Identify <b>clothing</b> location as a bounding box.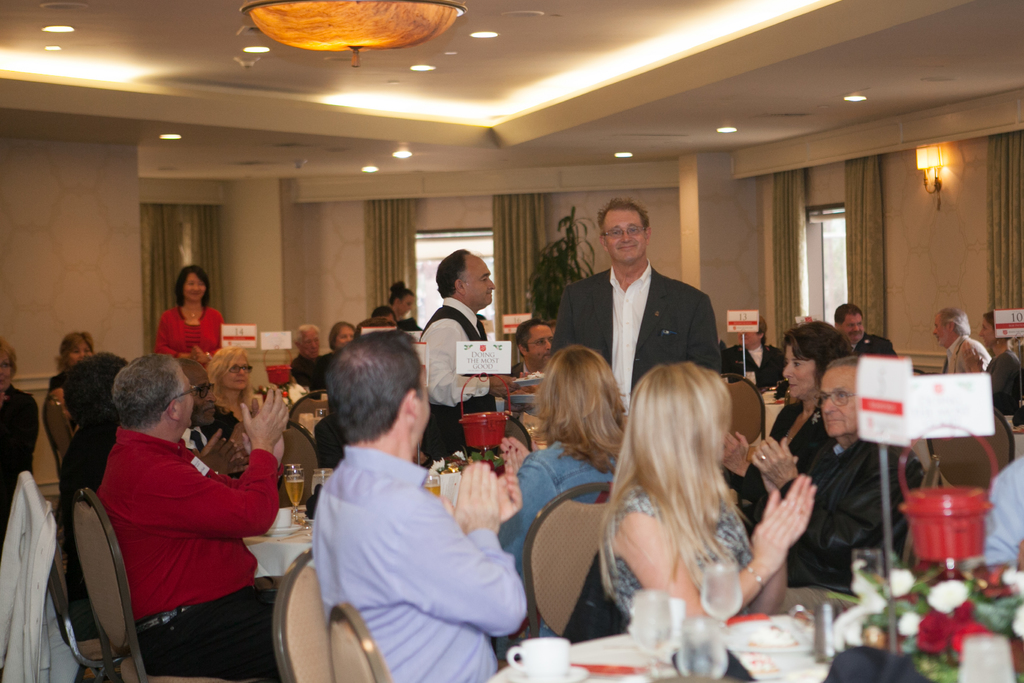
{"left": 96, "top": 419, "right": 289, "bottom": 682}.
